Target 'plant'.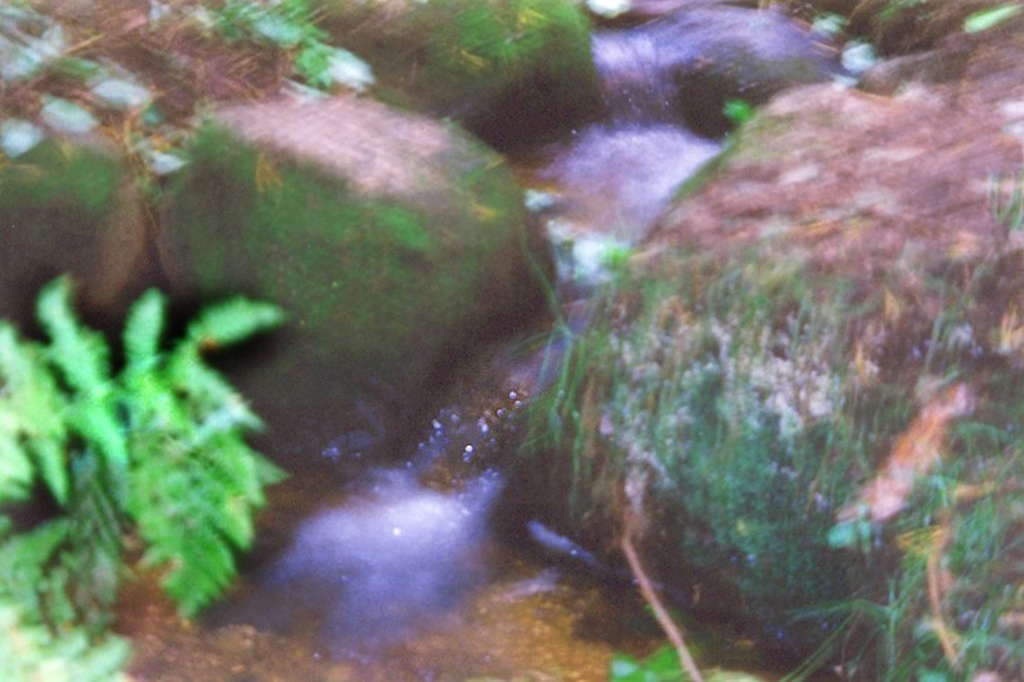
Target region: crop(0, 0, 195, 221).
